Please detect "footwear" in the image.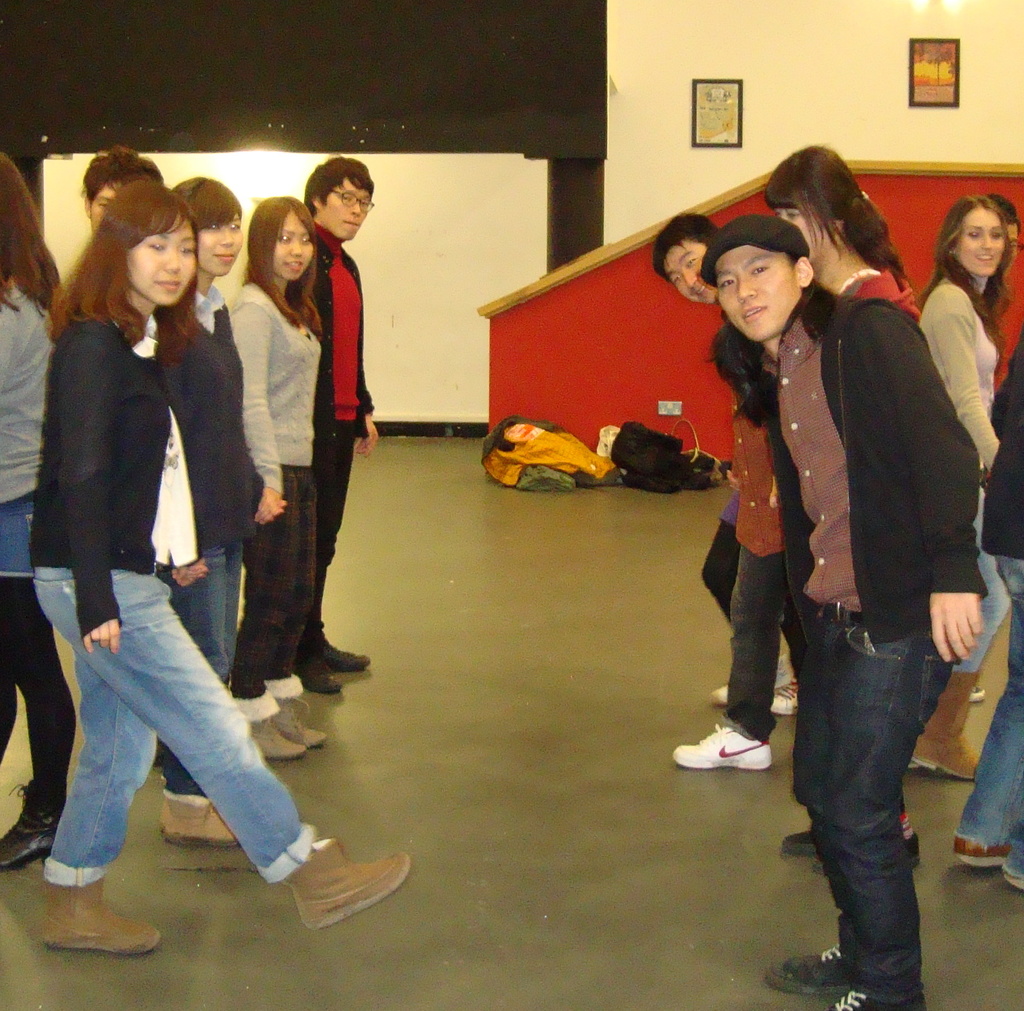
pyautogui.locateOnScreen(694, 466, 715, 481).
